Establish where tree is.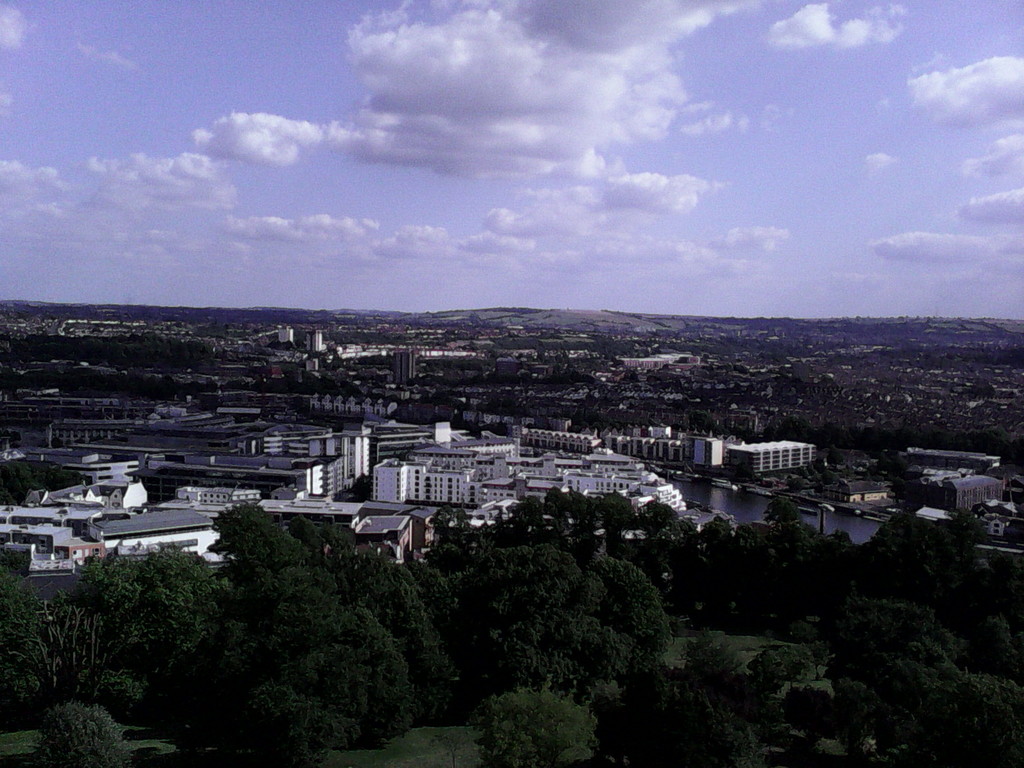
Established at <region>428, 504, 477, 579</region>.
